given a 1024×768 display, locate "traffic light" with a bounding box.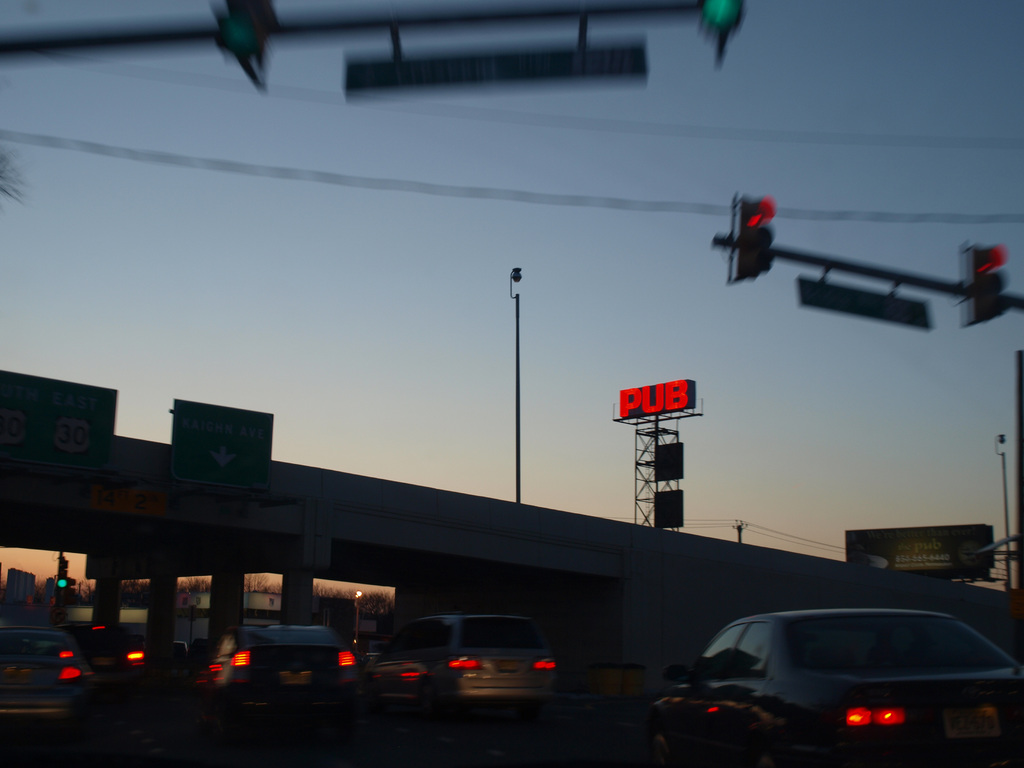
Located: 698/0/747/41.
